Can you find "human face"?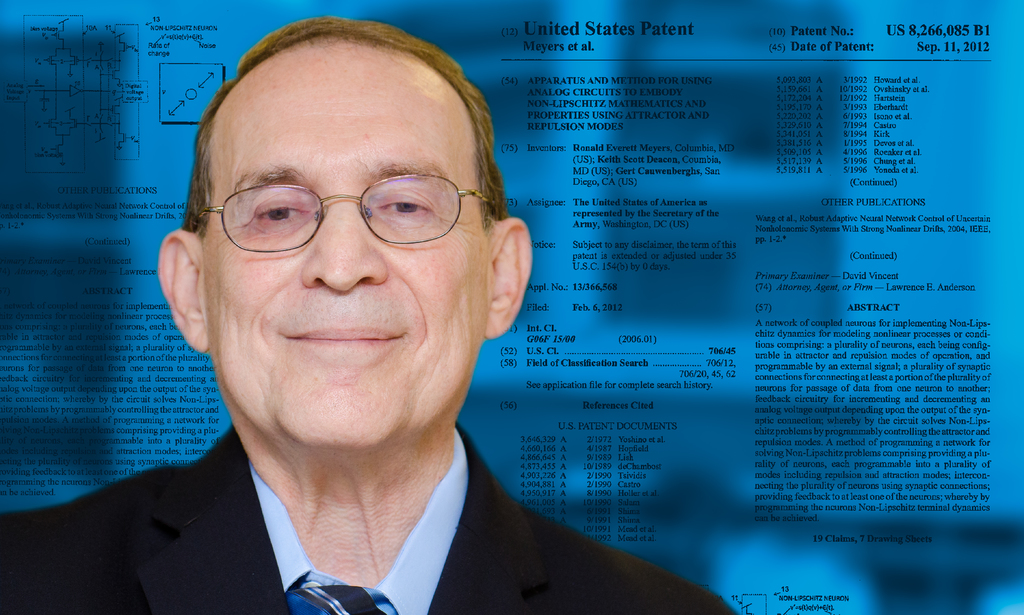
Yes, bounding box: detection(198, 37, 492, 443).
